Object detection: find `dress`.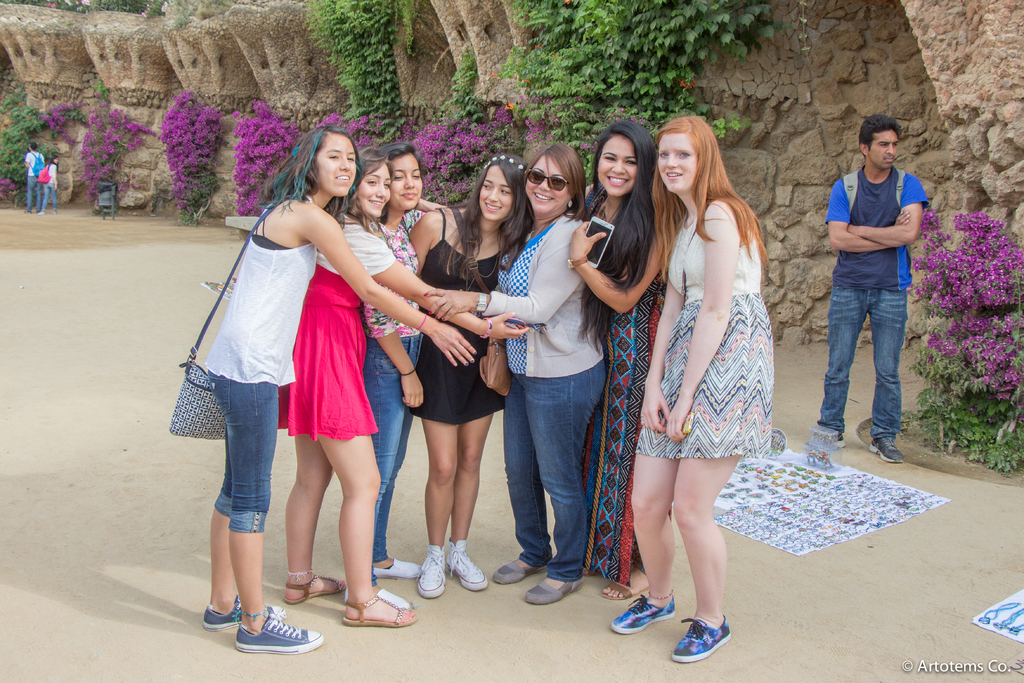
636, 212, 771, 457.
